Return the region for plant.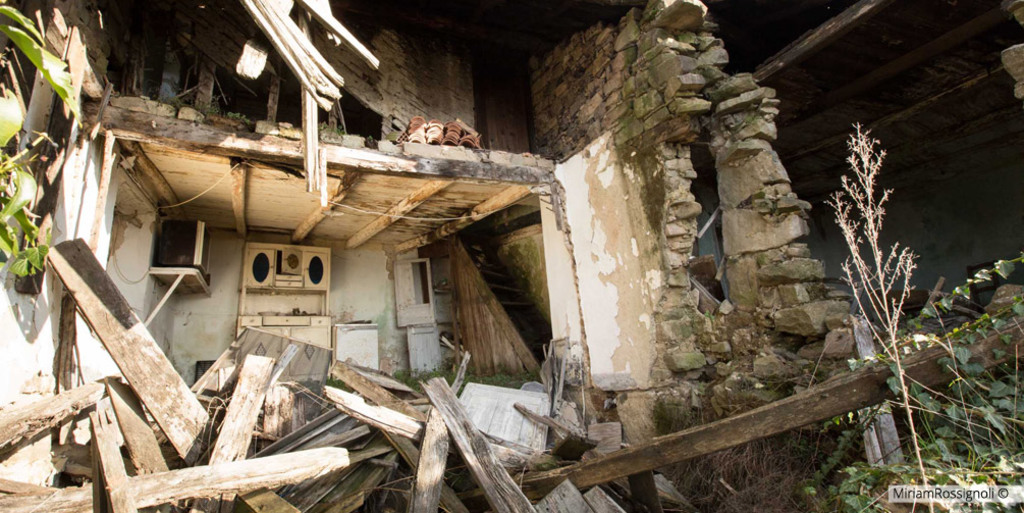
461:365:538:390.
